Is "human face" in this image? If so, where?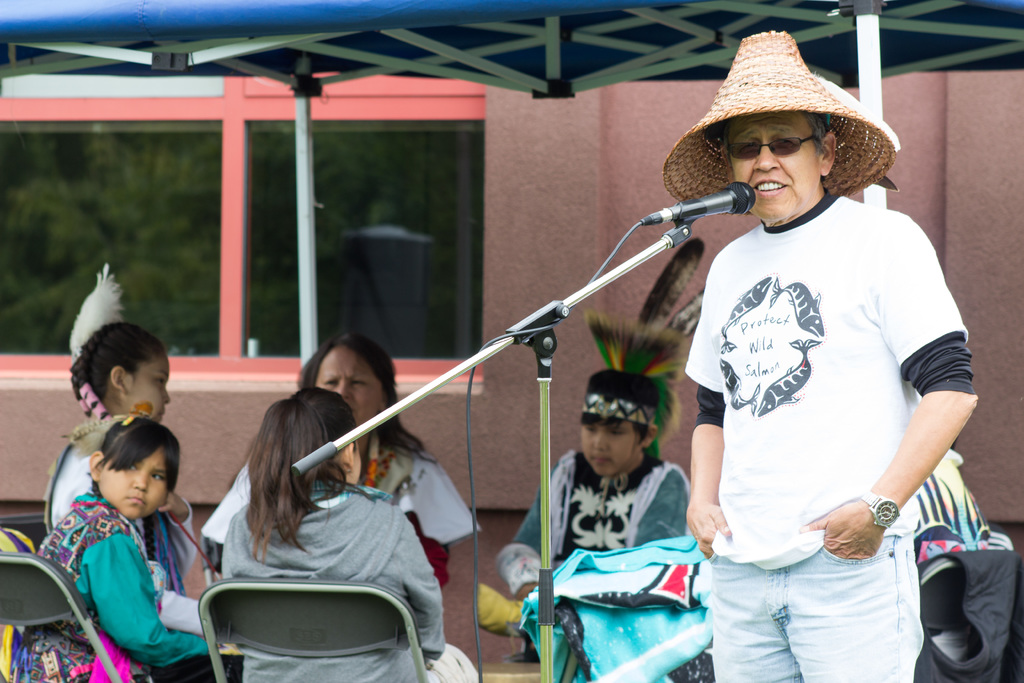
Yes, at {"x1": 584, "y1": 420, "x2": 630, "y2": 481}.
